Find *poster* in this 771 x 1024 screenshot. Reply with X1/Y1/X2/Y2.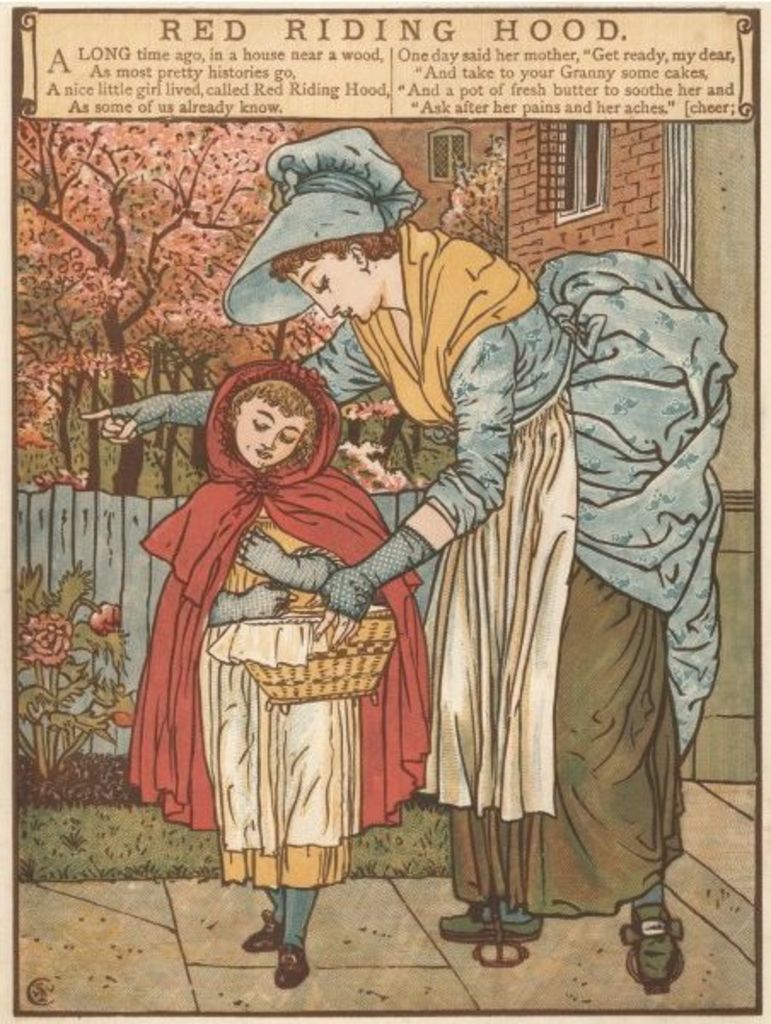
0/0/769/1022.
